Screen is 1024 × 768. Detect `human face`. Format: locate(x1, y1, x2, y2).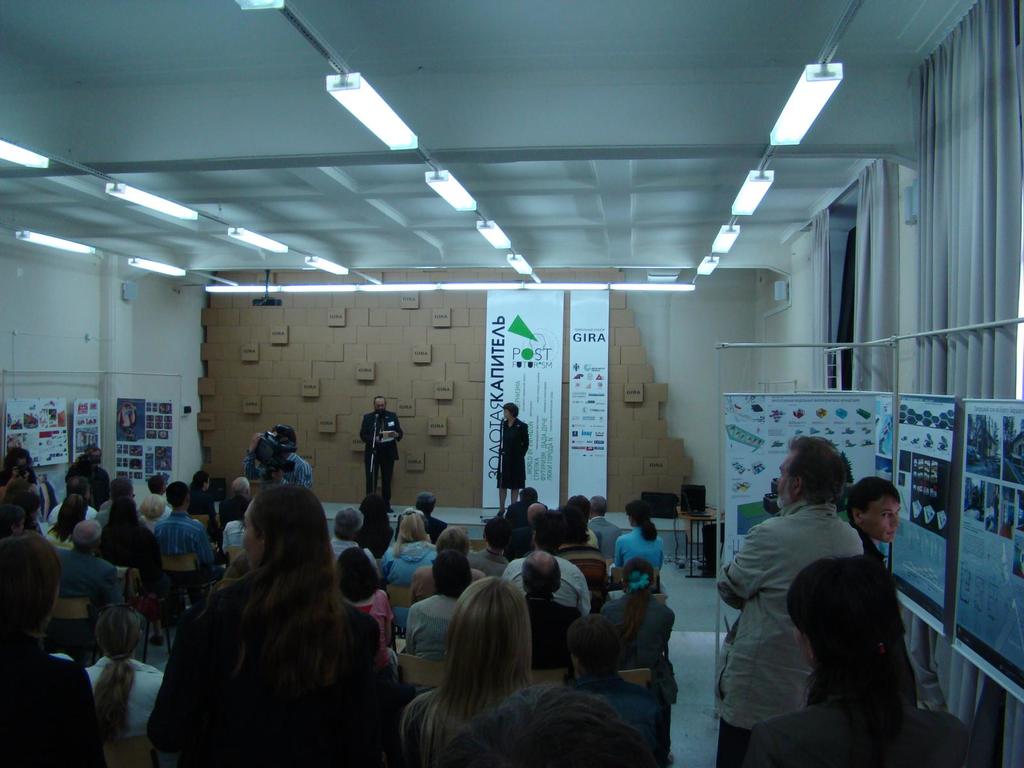
locate(502, 407, 510, 419).
